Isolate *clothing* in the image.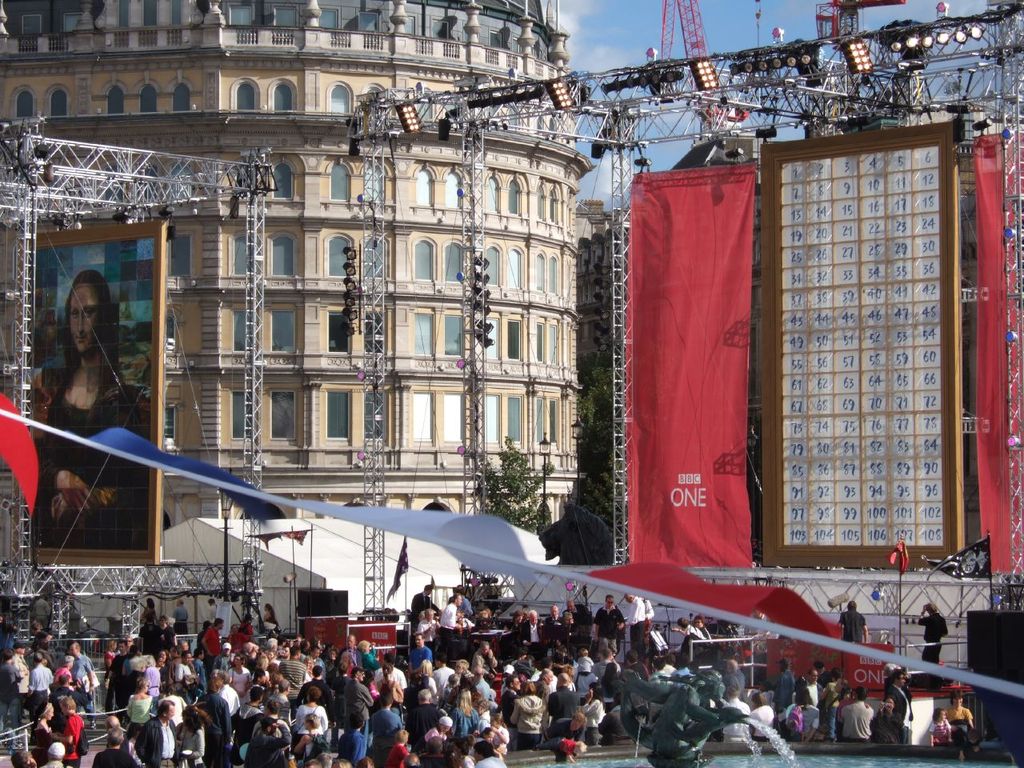
Isolated region: BBox(7, 648, 29, 702).
